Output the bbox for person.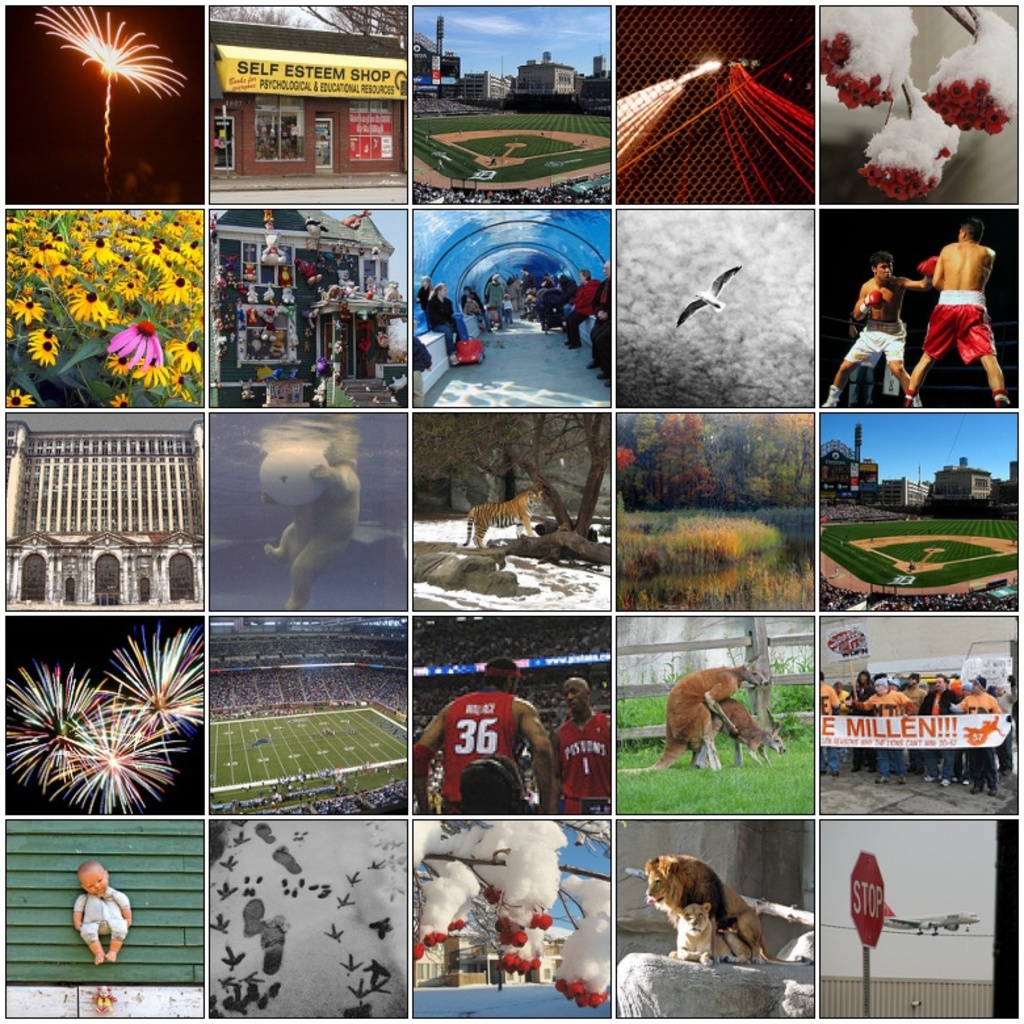
select_region(411, 656, 561, 810).
